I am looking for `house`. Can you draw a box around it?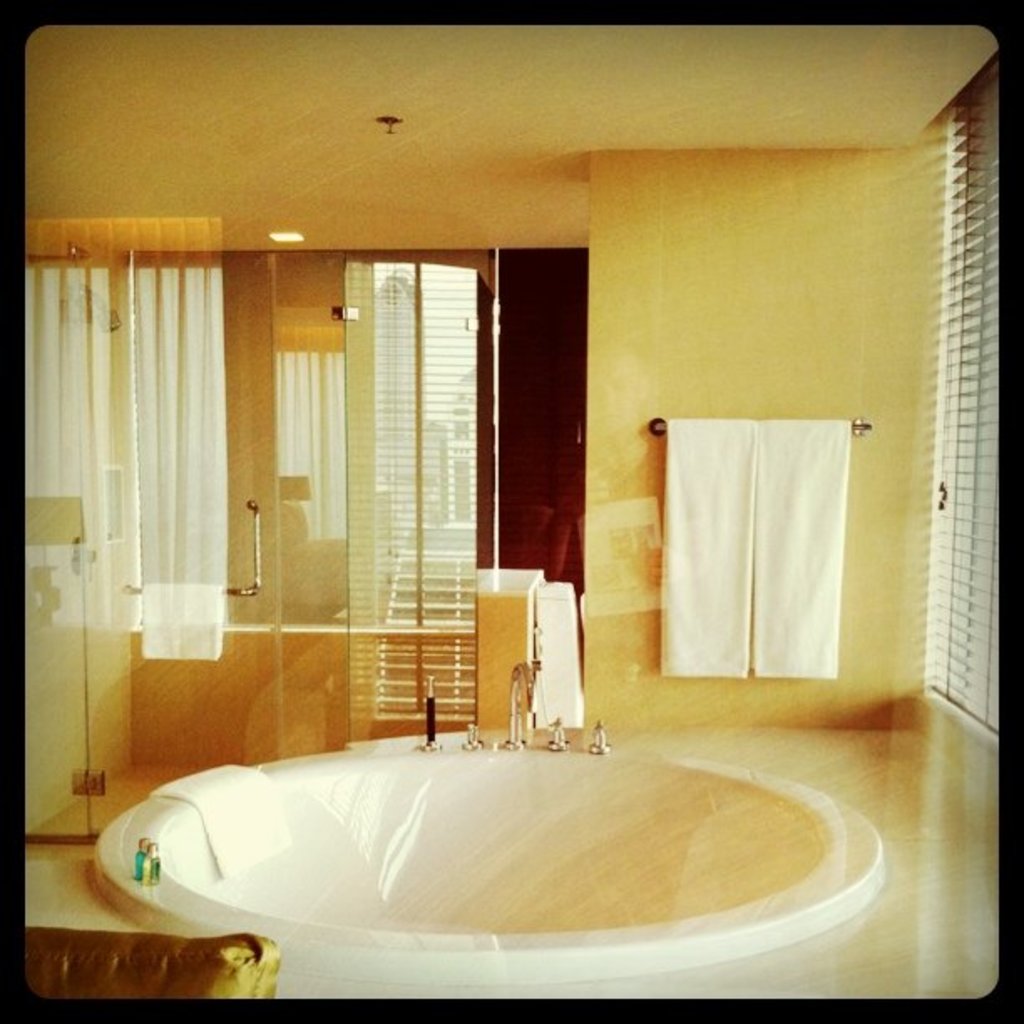
Sure, the bounding box is Rect(433, 368, 485, 540).
